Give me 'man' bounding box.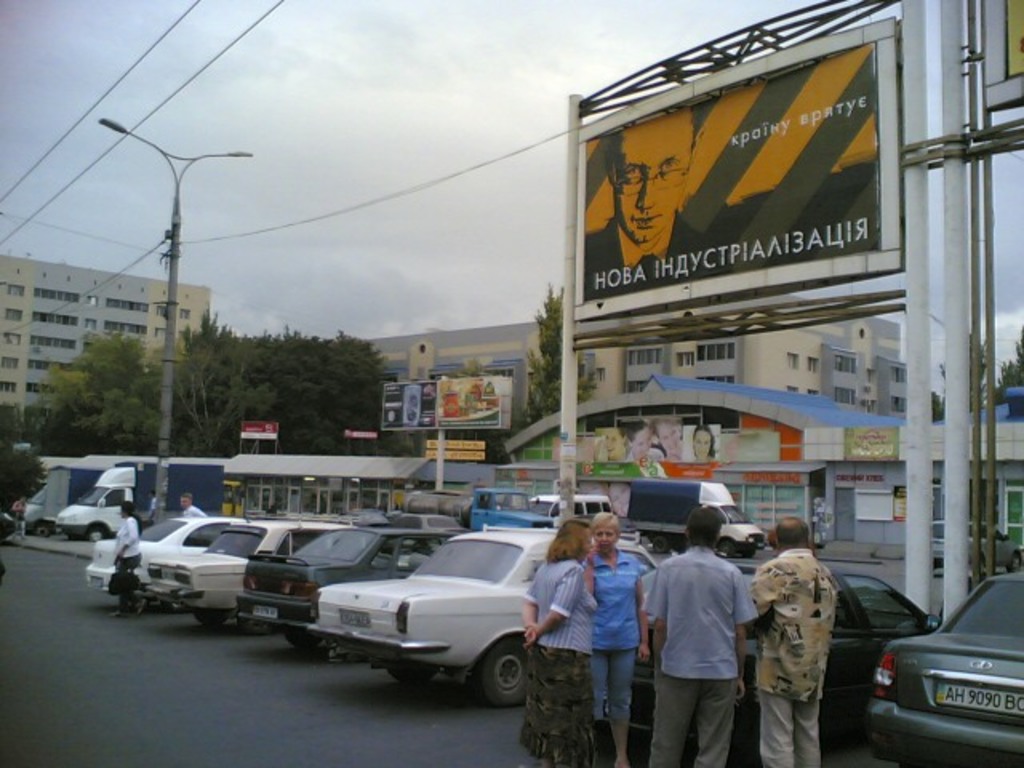
bbox=[178, 491, 208, 520].
